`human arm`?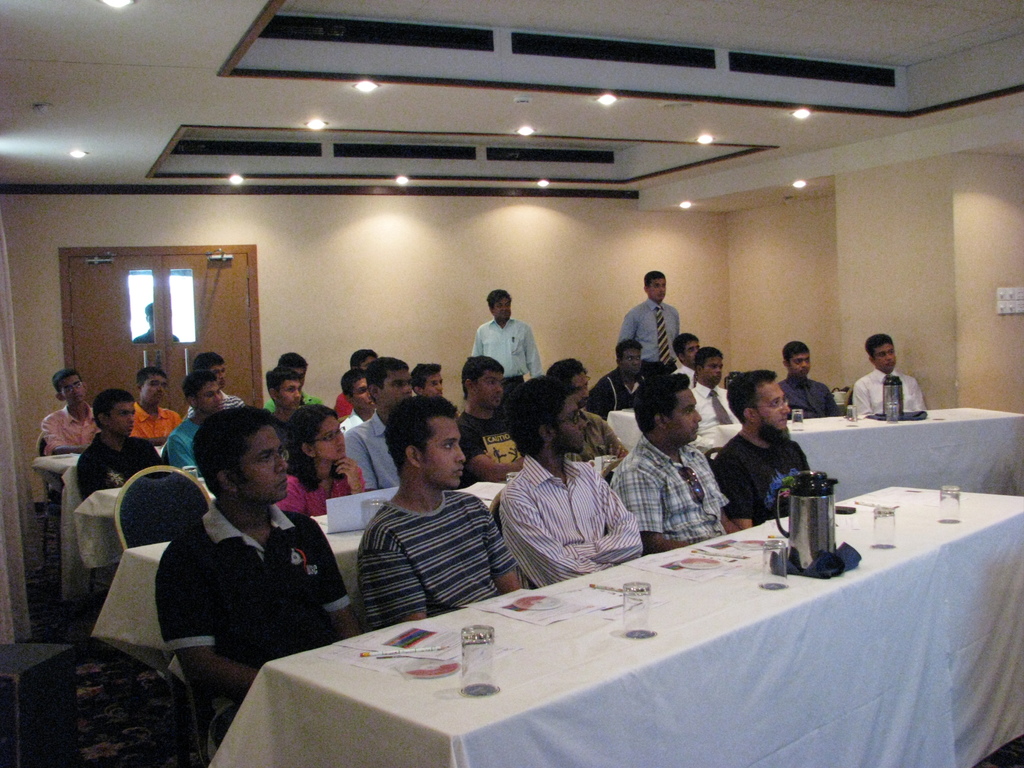
(497,486,614,583)
